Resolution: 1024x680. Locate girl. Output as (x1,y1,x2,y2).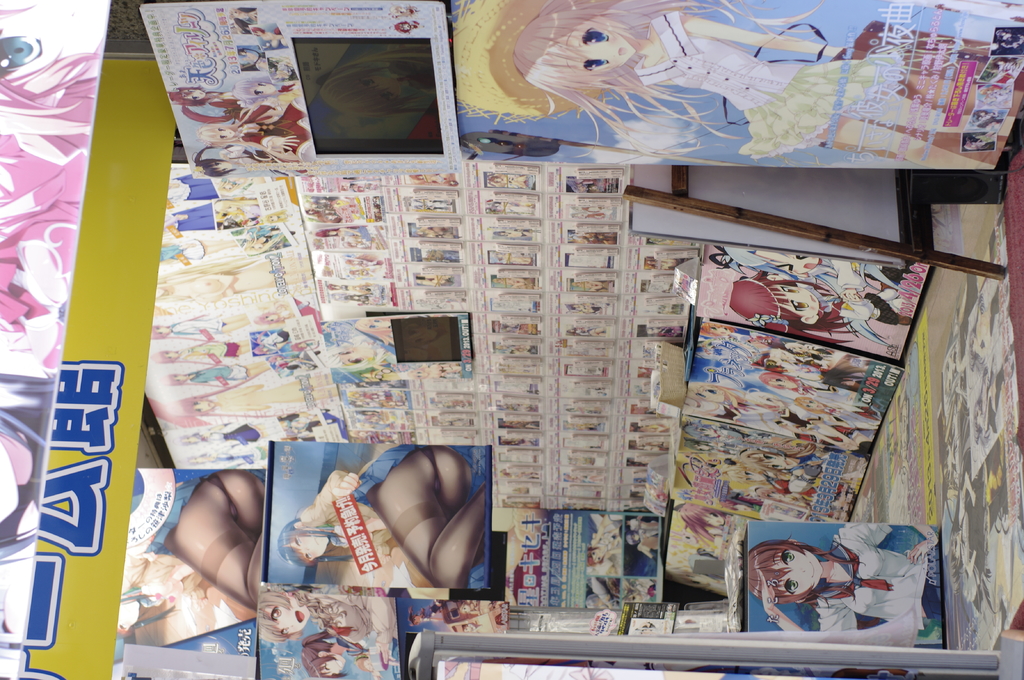
(723,244,922,345).
